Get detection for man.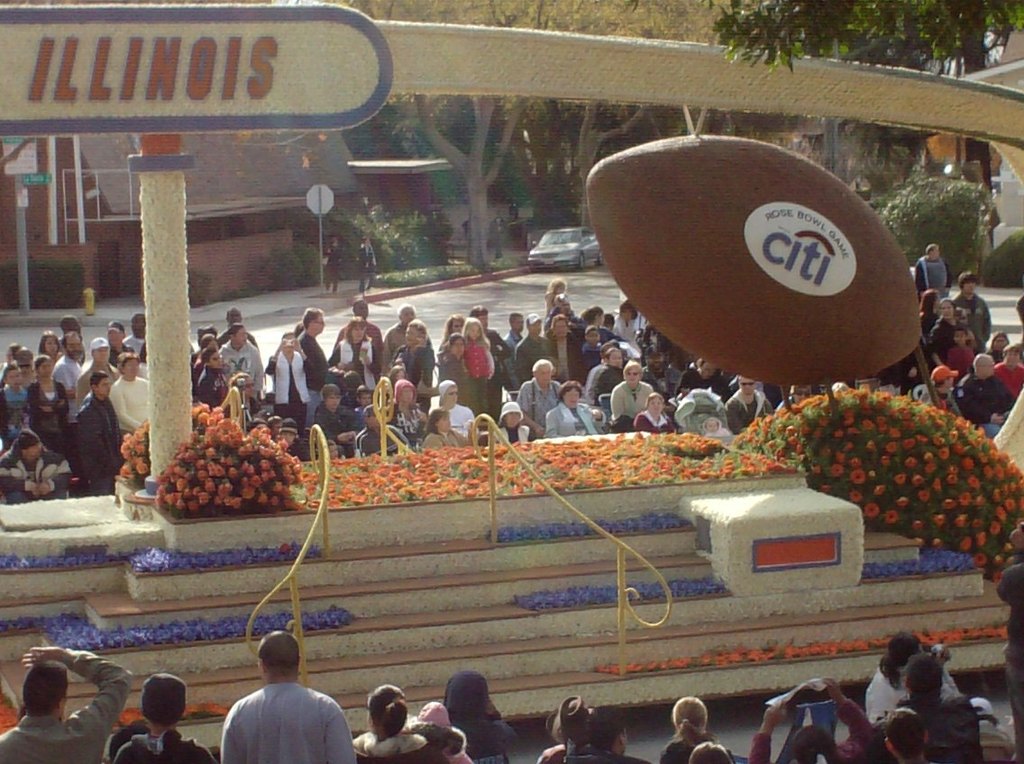
Detection: <box>507,313,556,387</box>.
